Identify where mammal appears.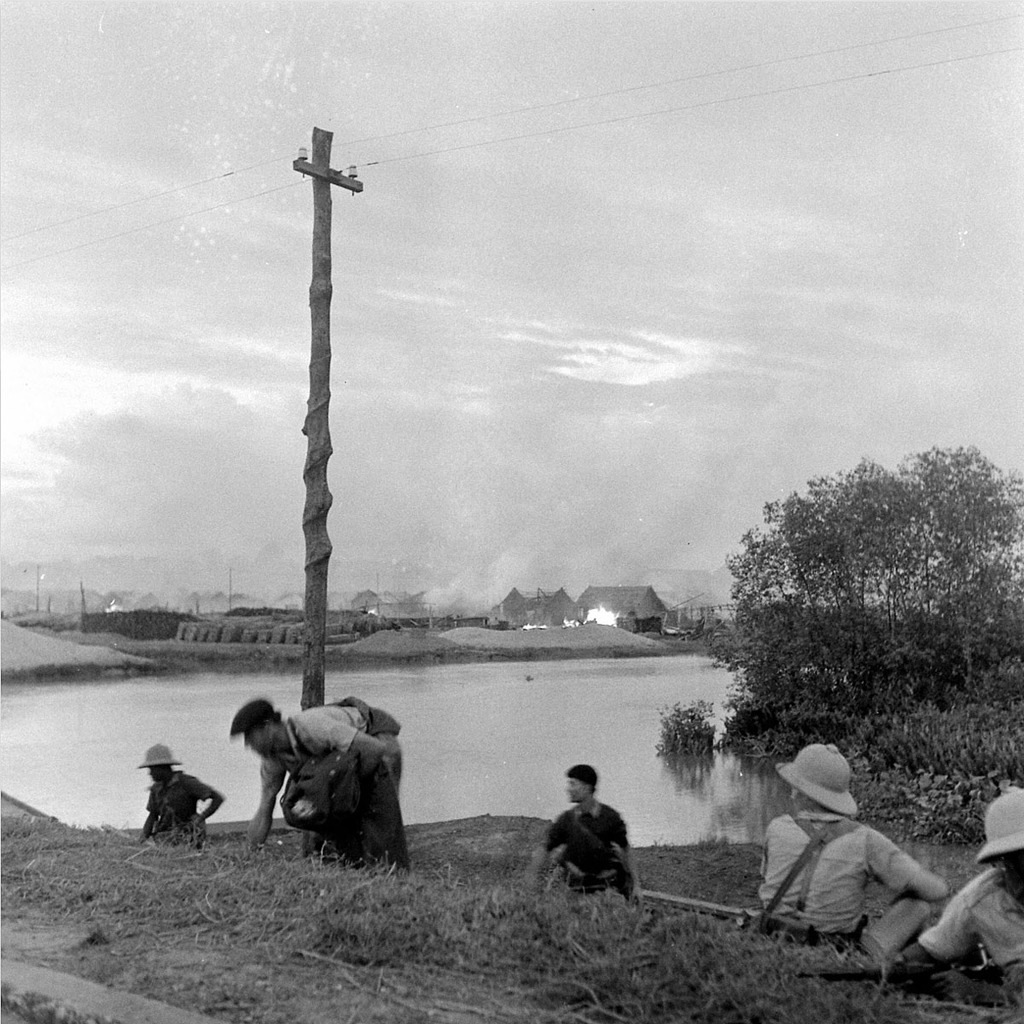
Appears at locate(903, 779, 1023, 1005).
